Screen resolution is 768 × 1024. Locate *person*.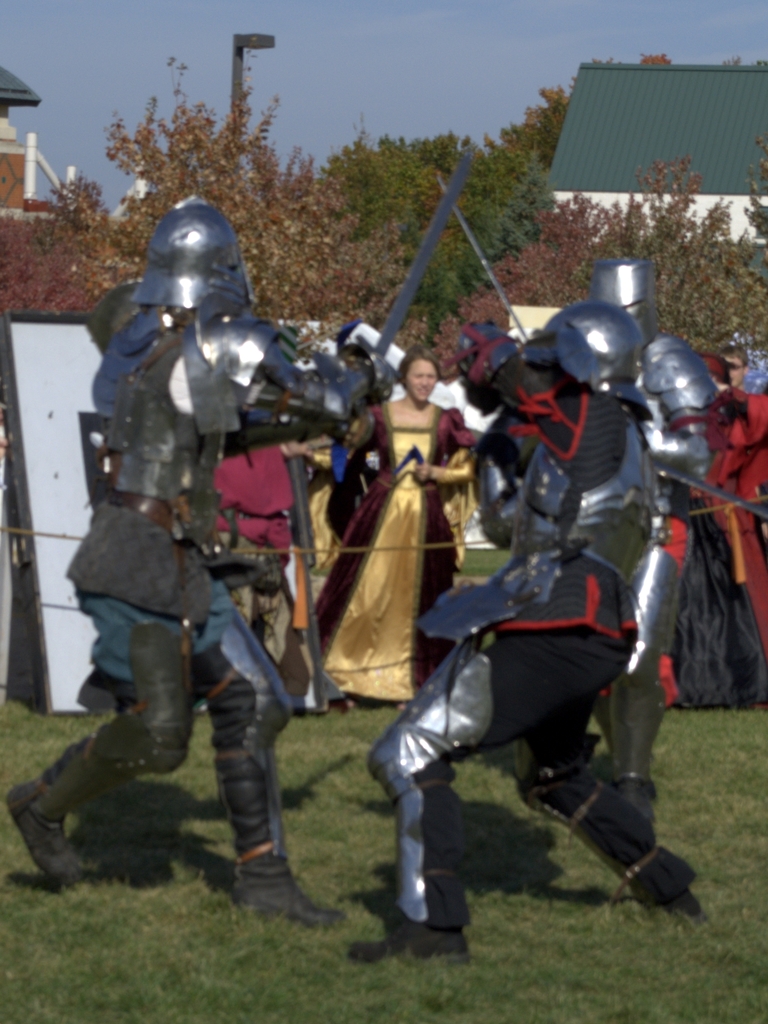
box=[341, 347, 481, 700].
